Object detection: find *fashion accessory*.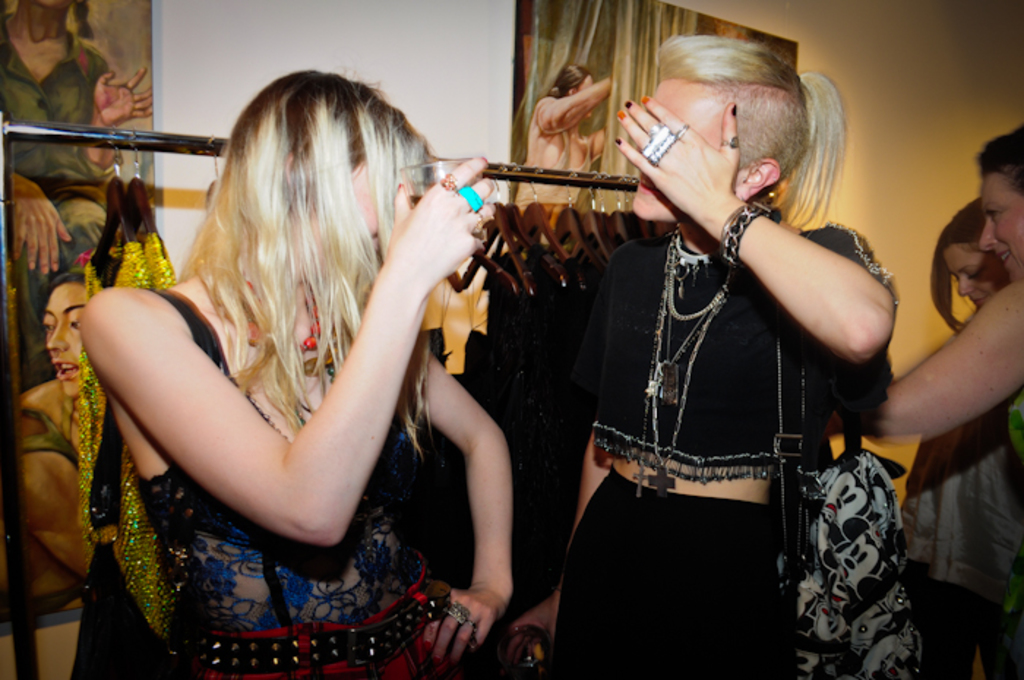
box=[236, 271, 328, 354].
